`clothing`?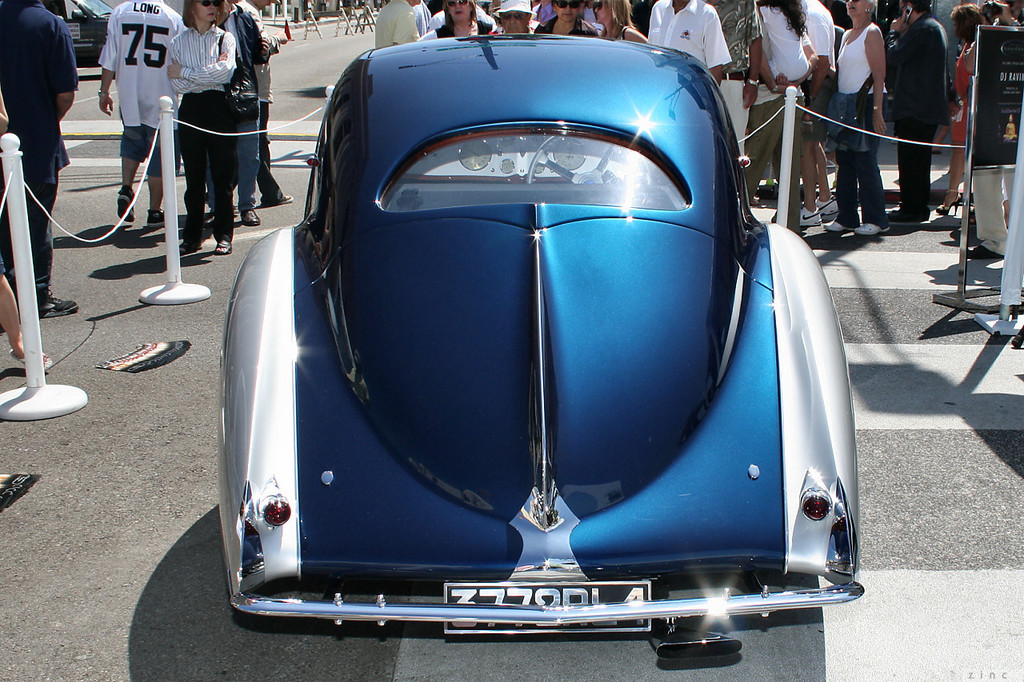
box(945, 0, 1023, 253)
